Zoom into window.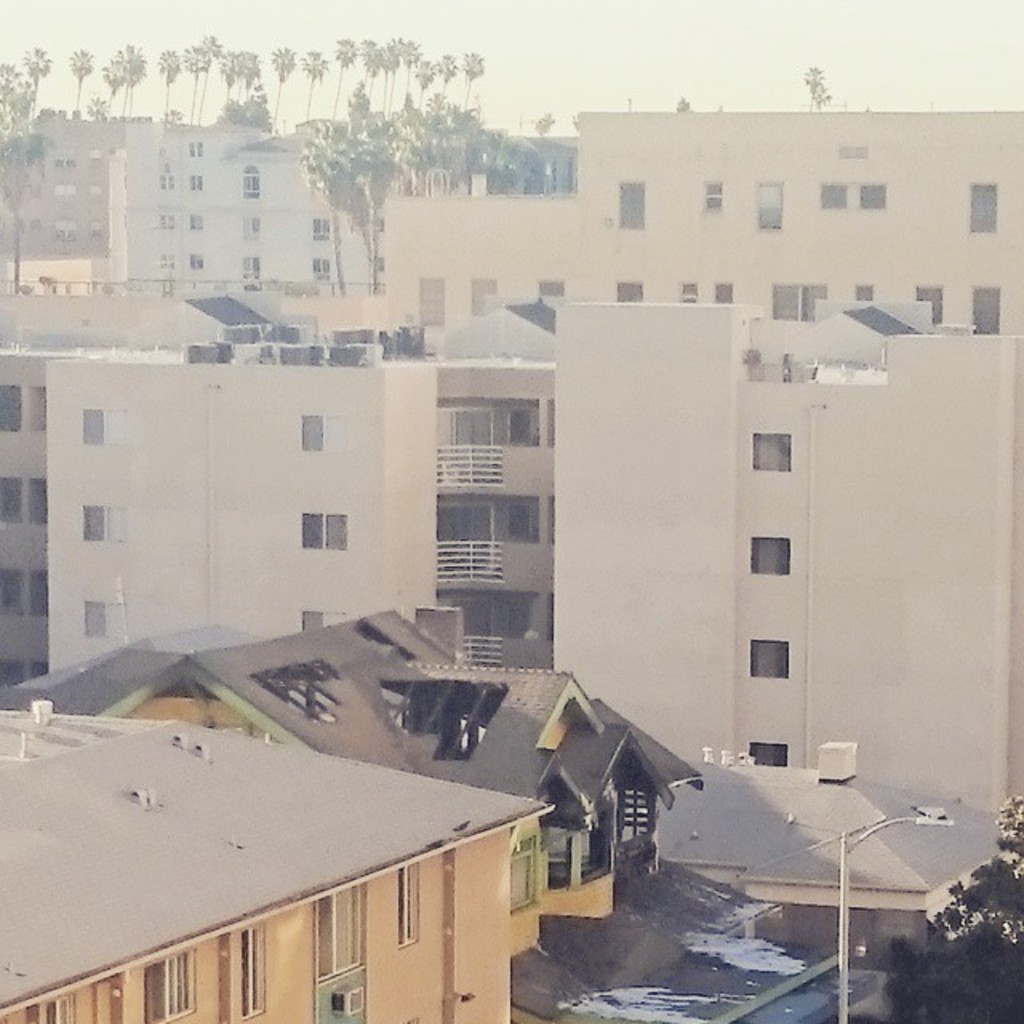
Zoom target: box=[538, 272, 563, 298].
